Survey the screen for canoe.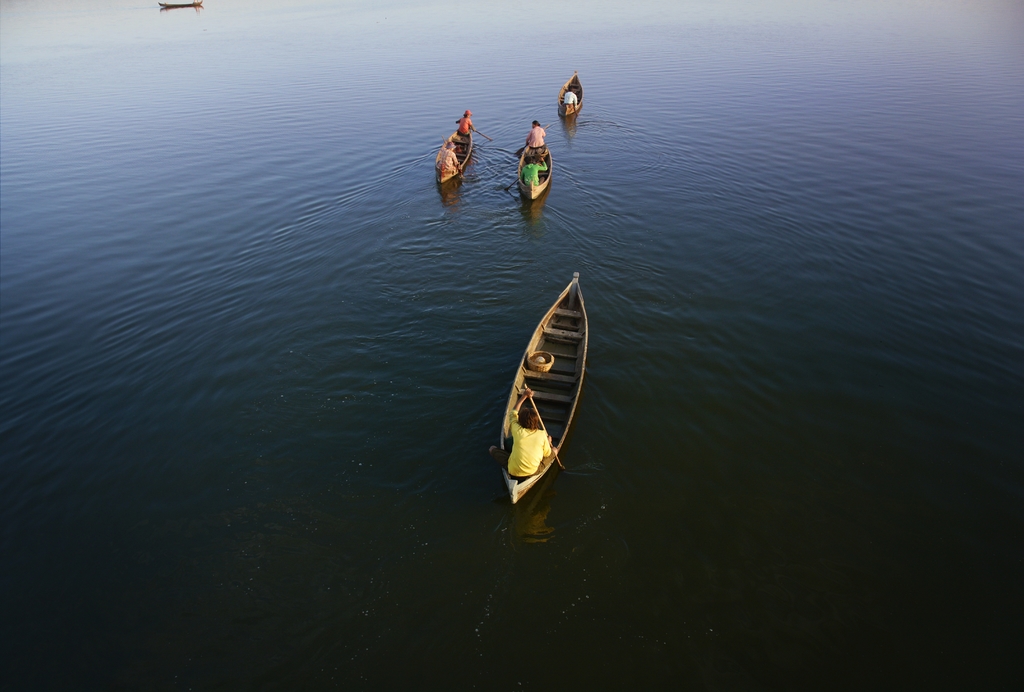
Survey found: 497,264,600,521.
